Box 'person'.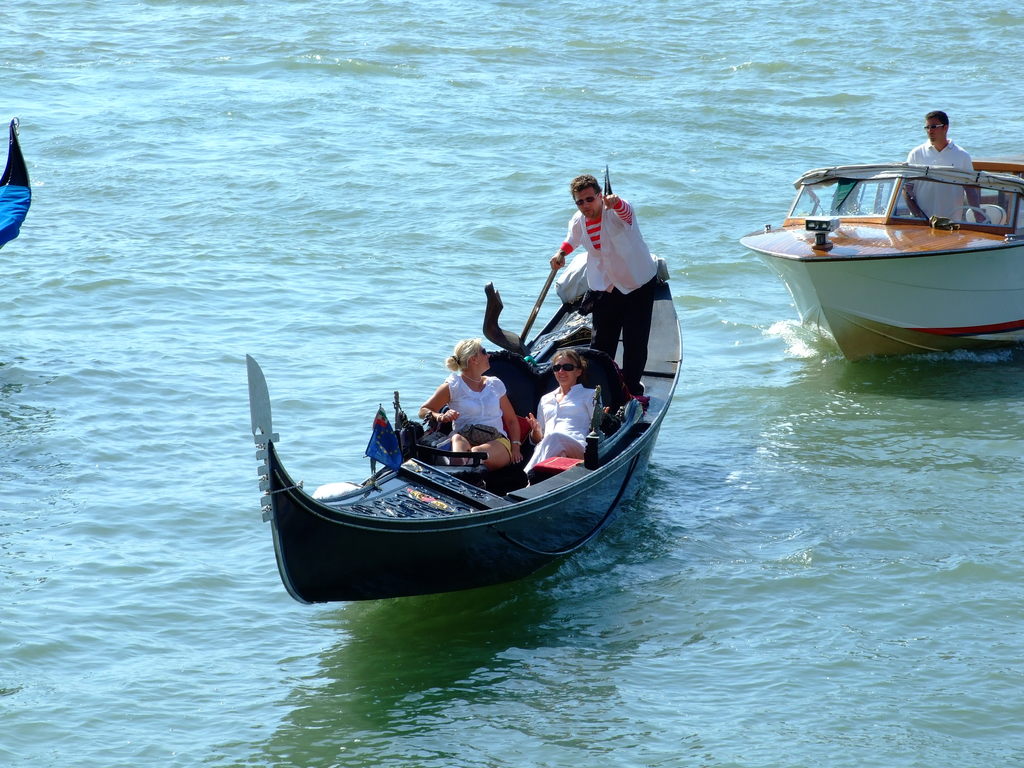
905 109 991 232.
